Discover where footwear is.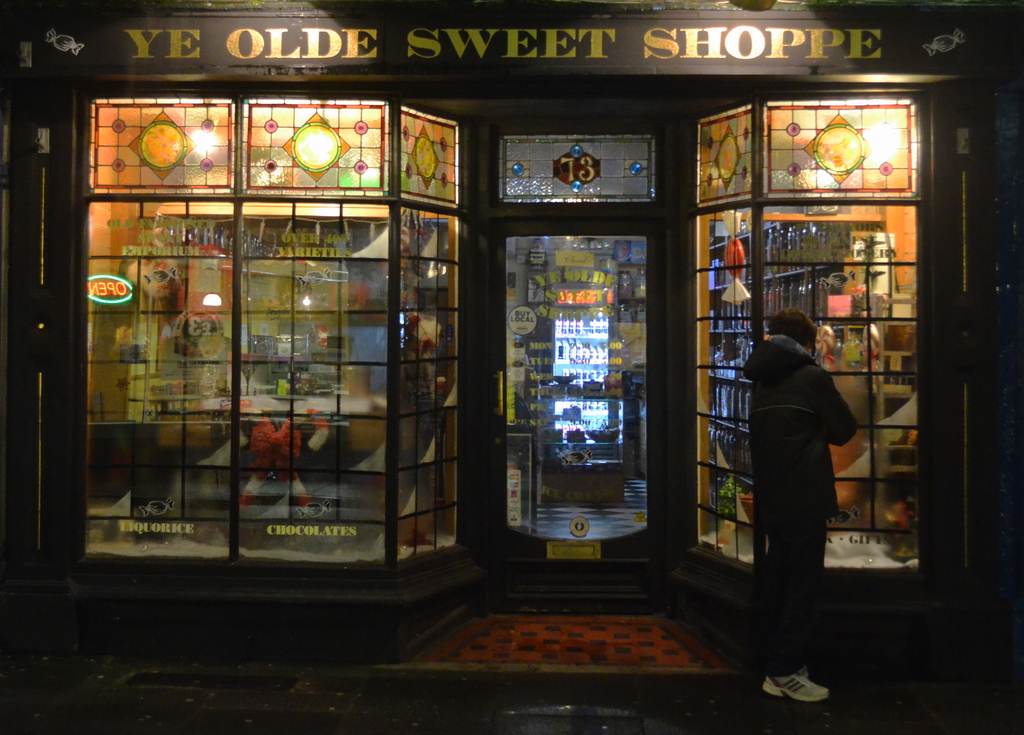
Discovered at {"left": 762, "top": 672, "right": 833, "bottom": 703}.
